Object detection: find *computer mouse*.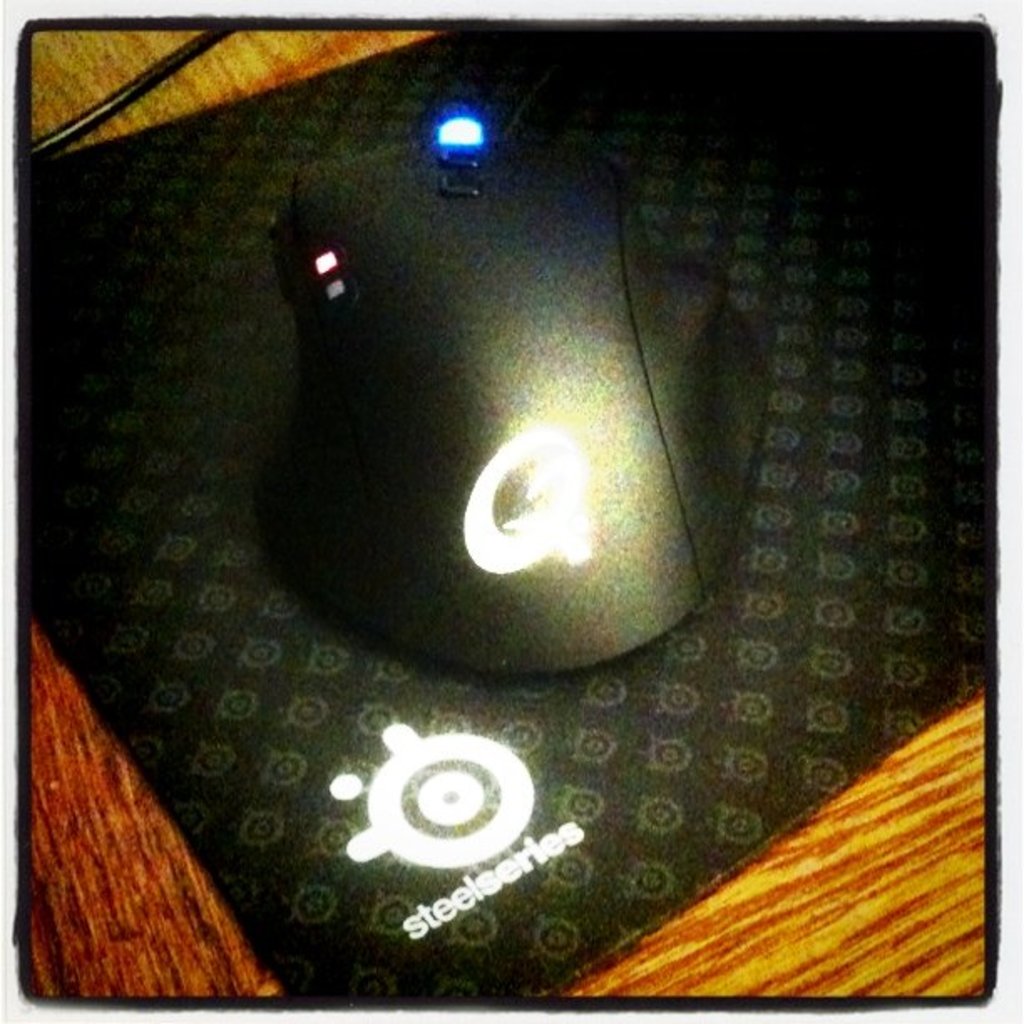
(x1=263, y1=110, x2=770, y2=678).
